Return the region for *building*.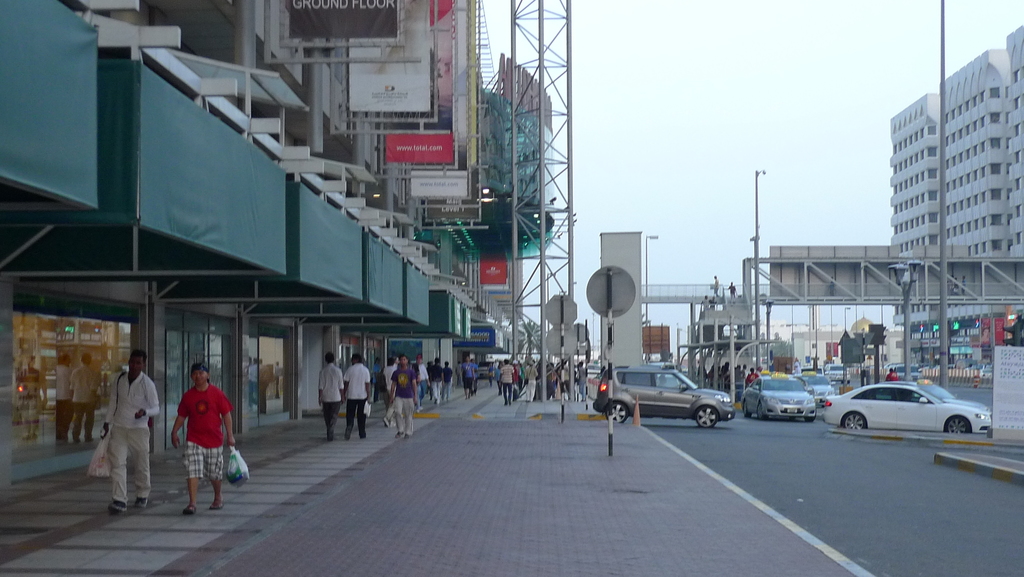
crop(889, 26, 1023, 258).
